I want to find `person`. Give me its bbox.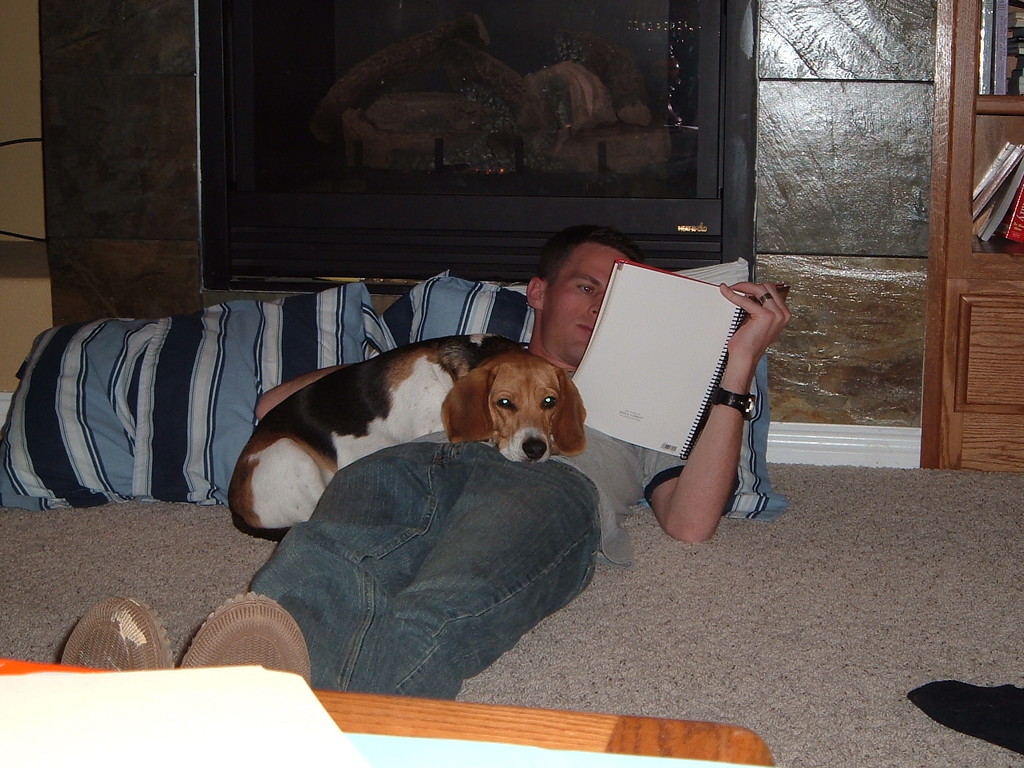
(left=47, top=229, right=798, bottom=692).
